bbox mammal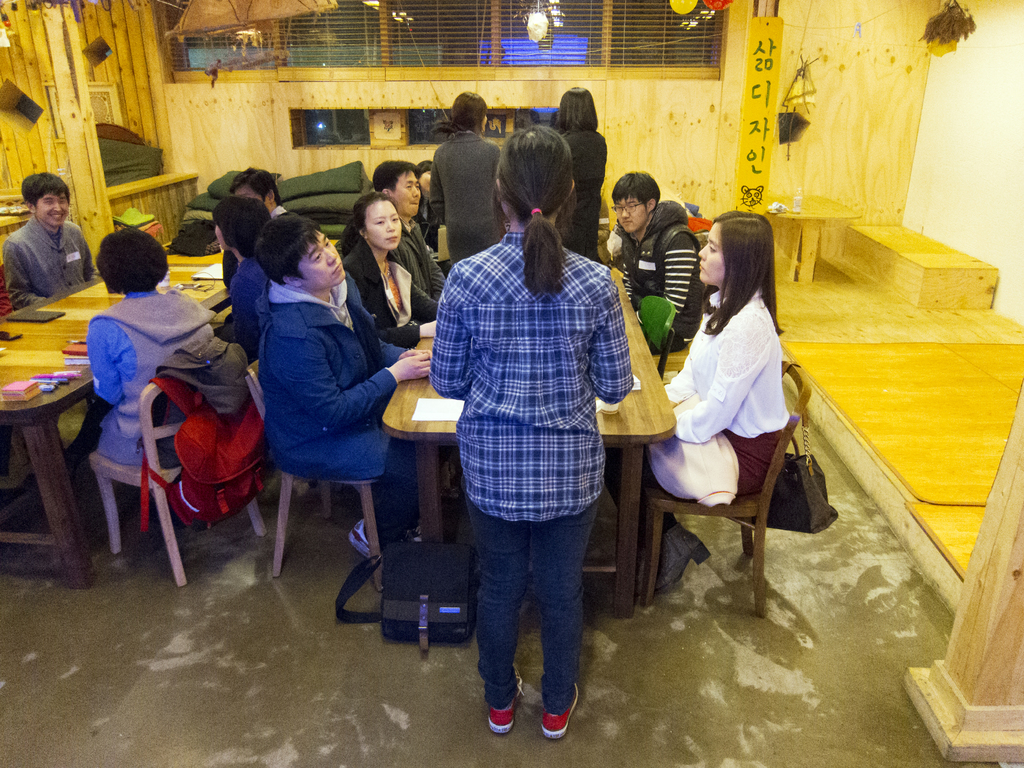
[left=249, top=207, right=443, bottom=575]
